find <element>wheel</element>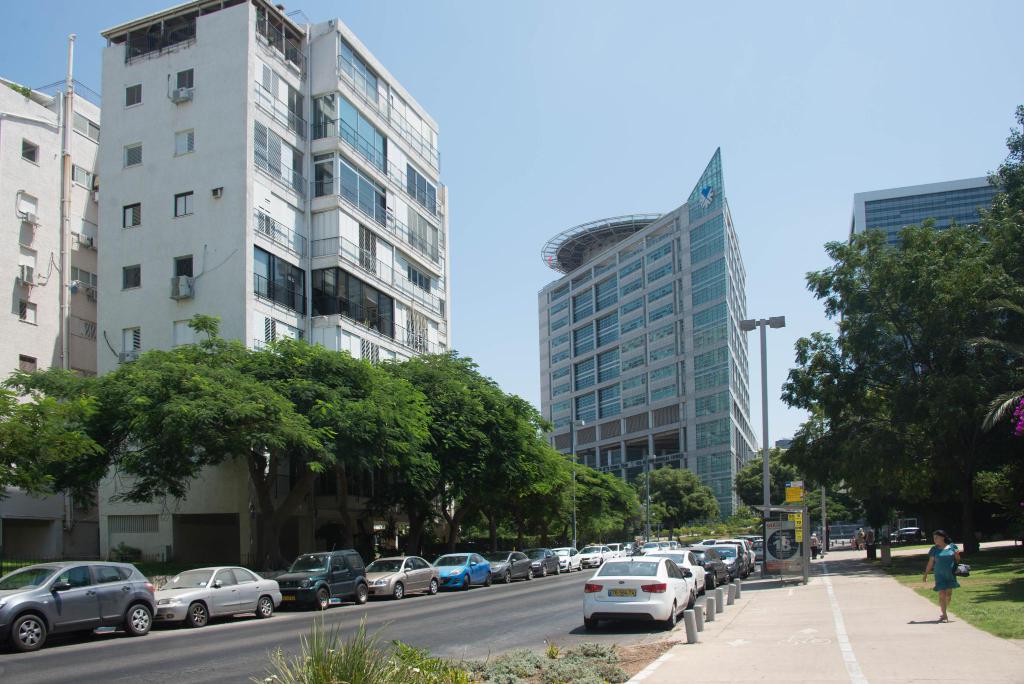
523 569 534 581
